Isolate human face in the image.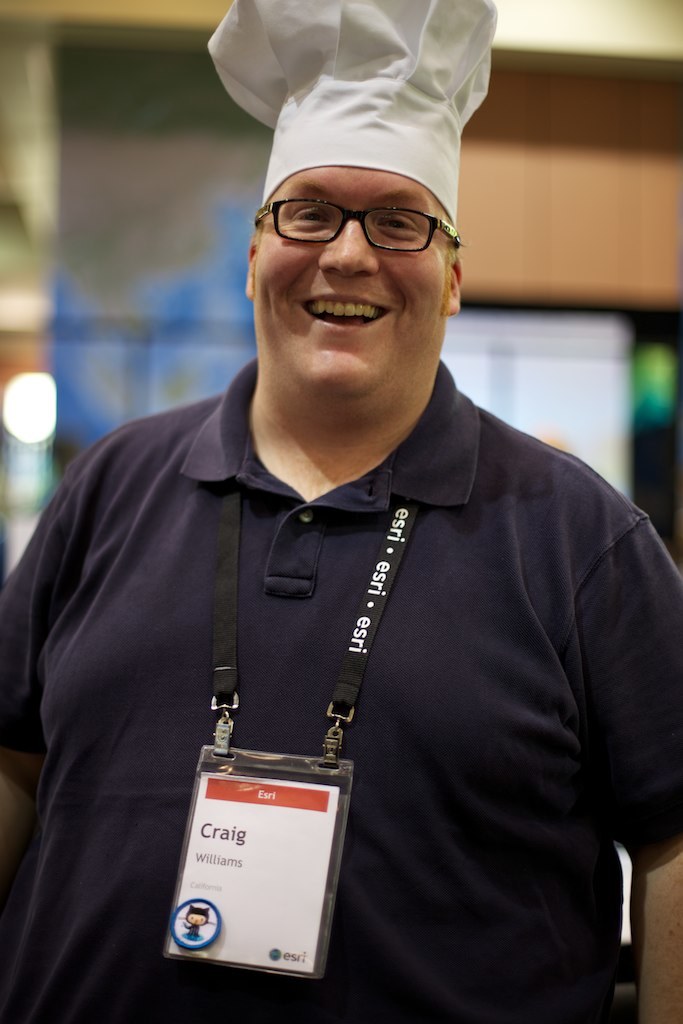
Isolated region: box(246, 166, 452, 405).
